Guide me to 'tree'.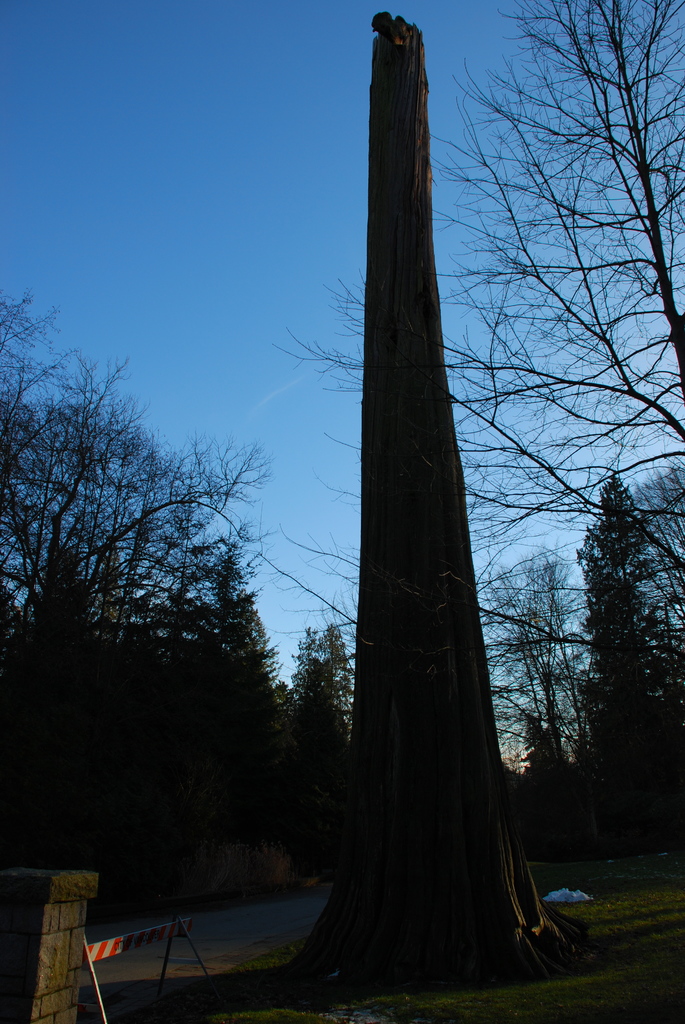
Guidance: 472/552/583/806.
